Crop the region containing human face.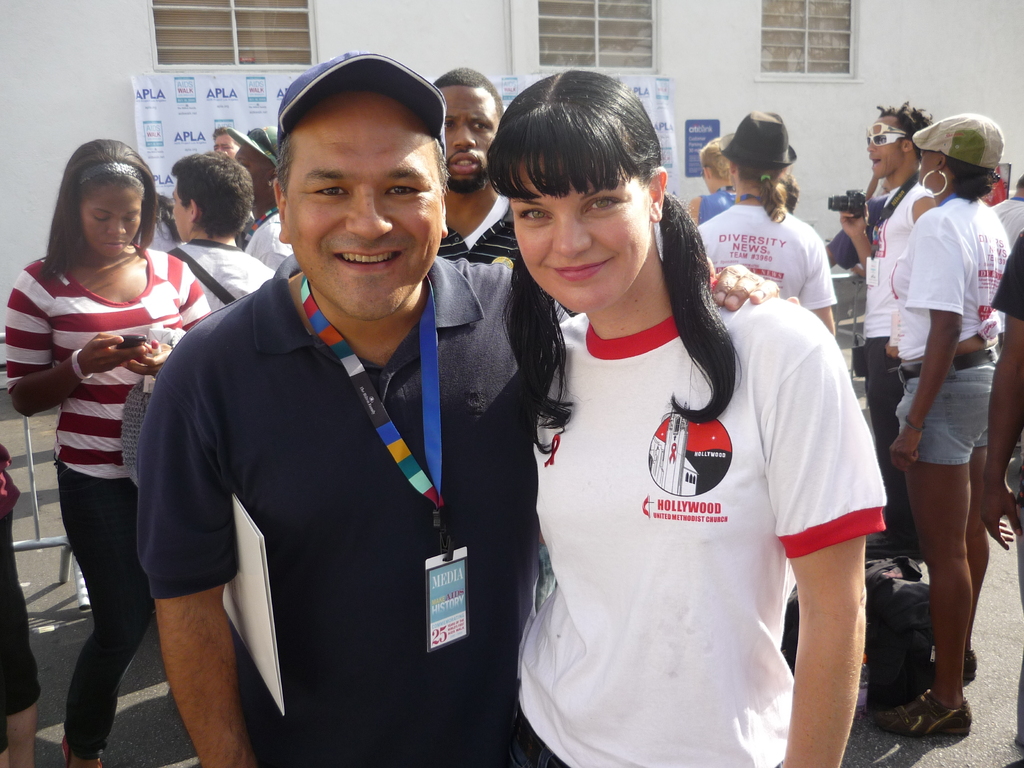
Crop region: {"x1": 78, "y1": 179, "x2": 138, "y2": 259}.
